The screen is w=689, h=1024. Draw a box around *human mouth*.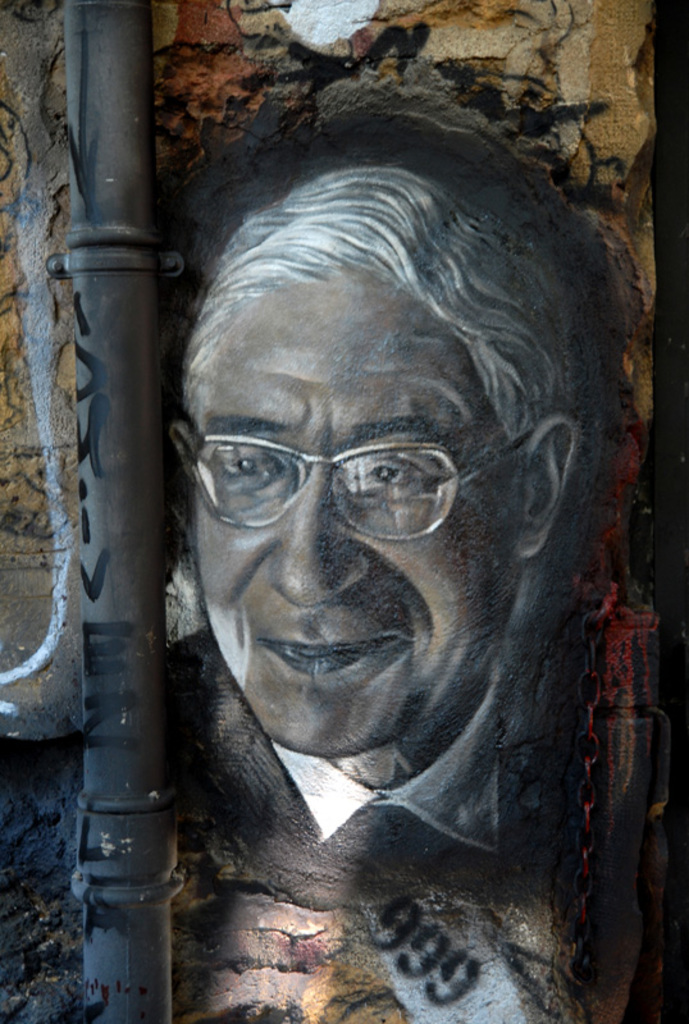
detection(263, 632, 401, 675).
